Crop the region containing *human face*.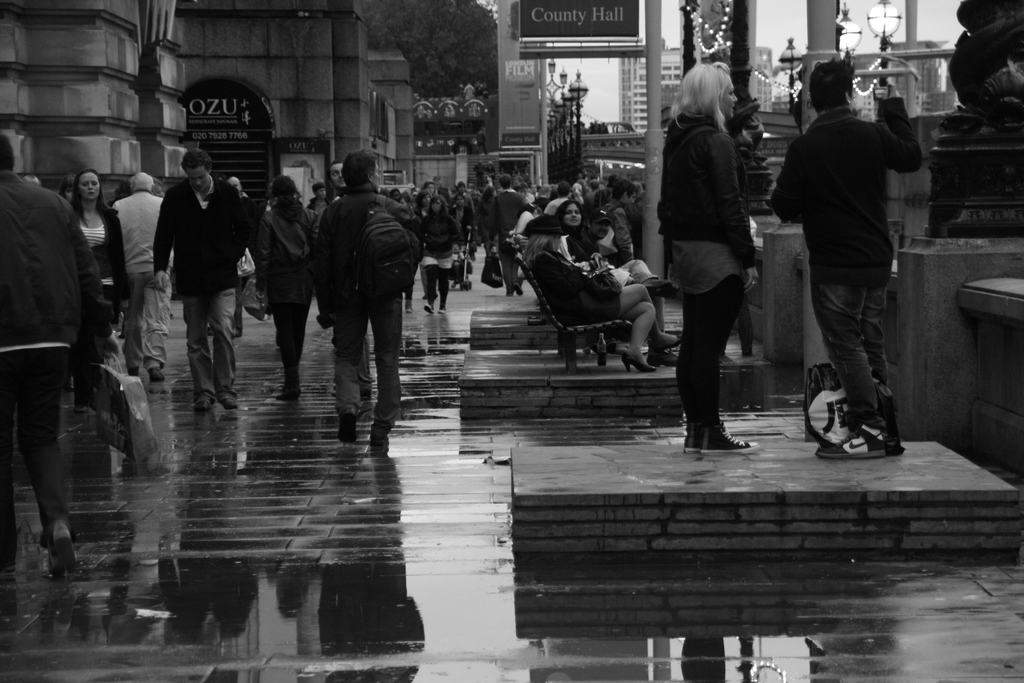
Crop region: box(77, 169, 100, 199).
